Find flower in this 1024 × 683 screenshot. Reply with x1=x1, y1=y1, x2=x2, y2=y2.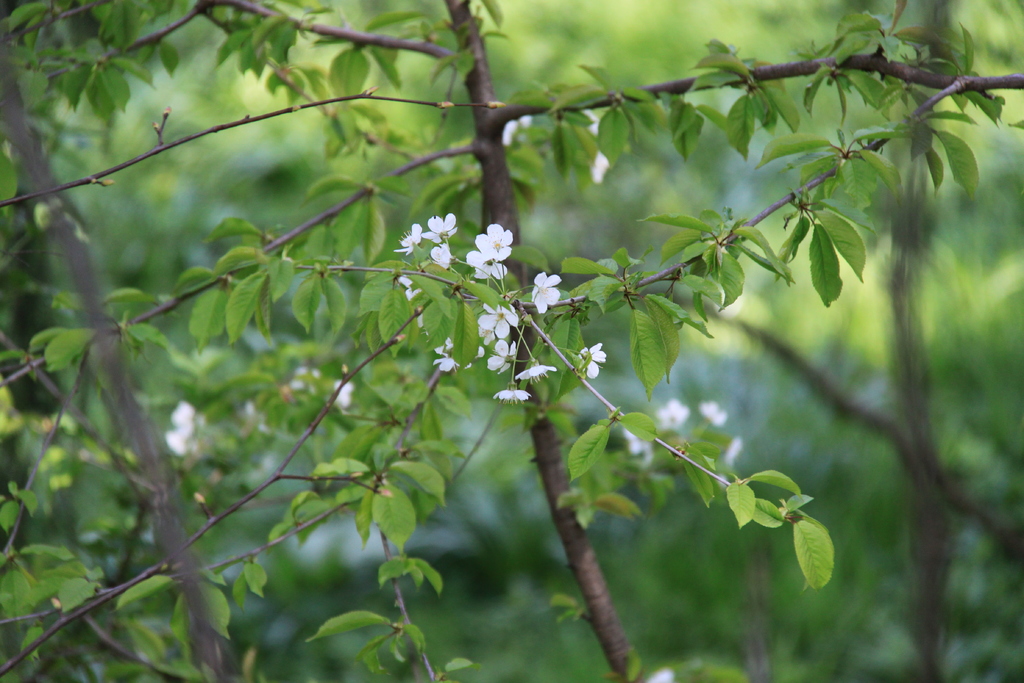
x1=479, y1=303, x2=515, y2=360.
